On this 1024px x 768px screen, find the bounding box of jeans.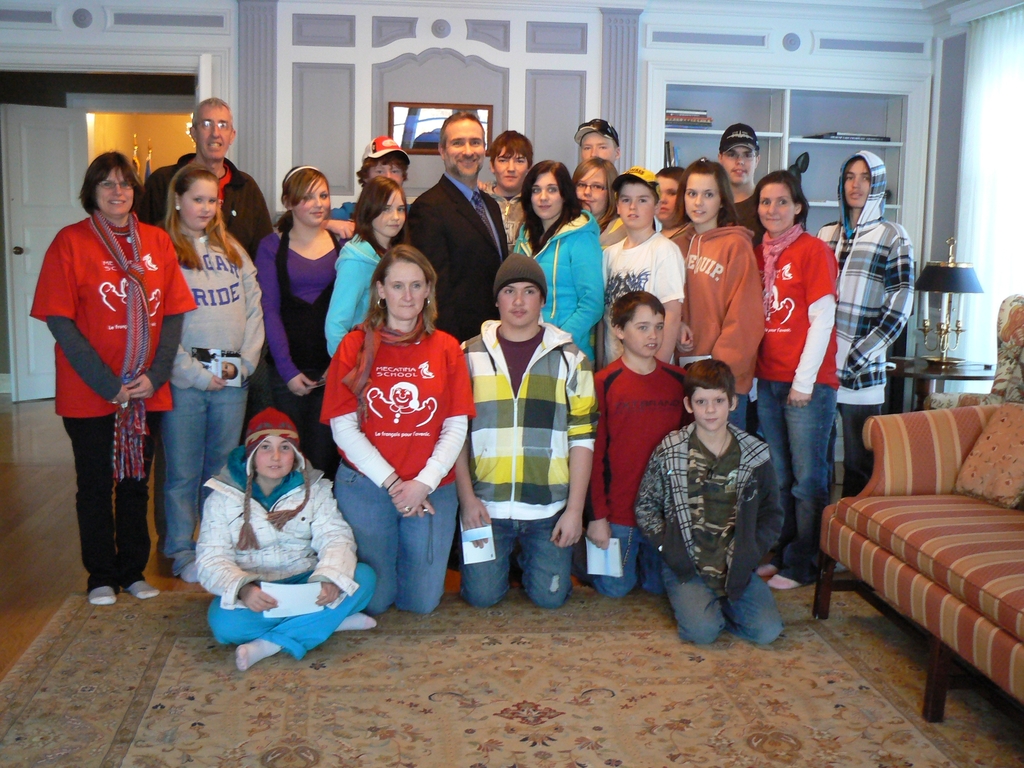
Bounding box: pyautogui.locateOnScreen(332, 465, 453, 609).
